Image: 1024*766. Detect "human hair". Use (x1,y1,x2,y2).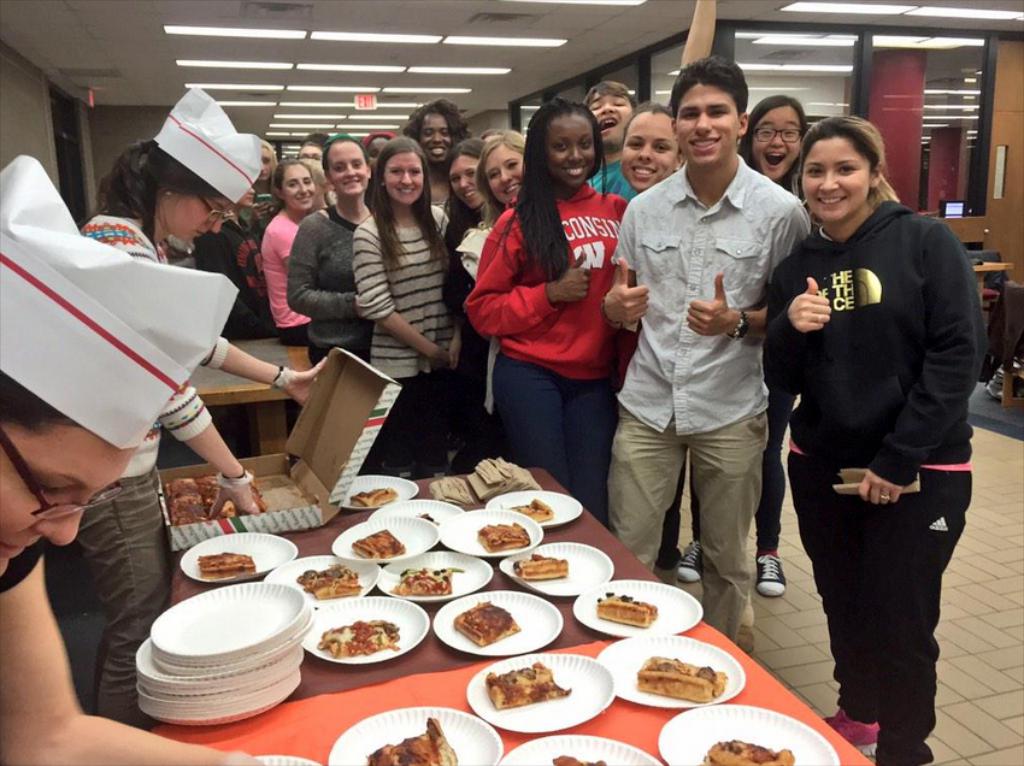
(620,99,666,152).
